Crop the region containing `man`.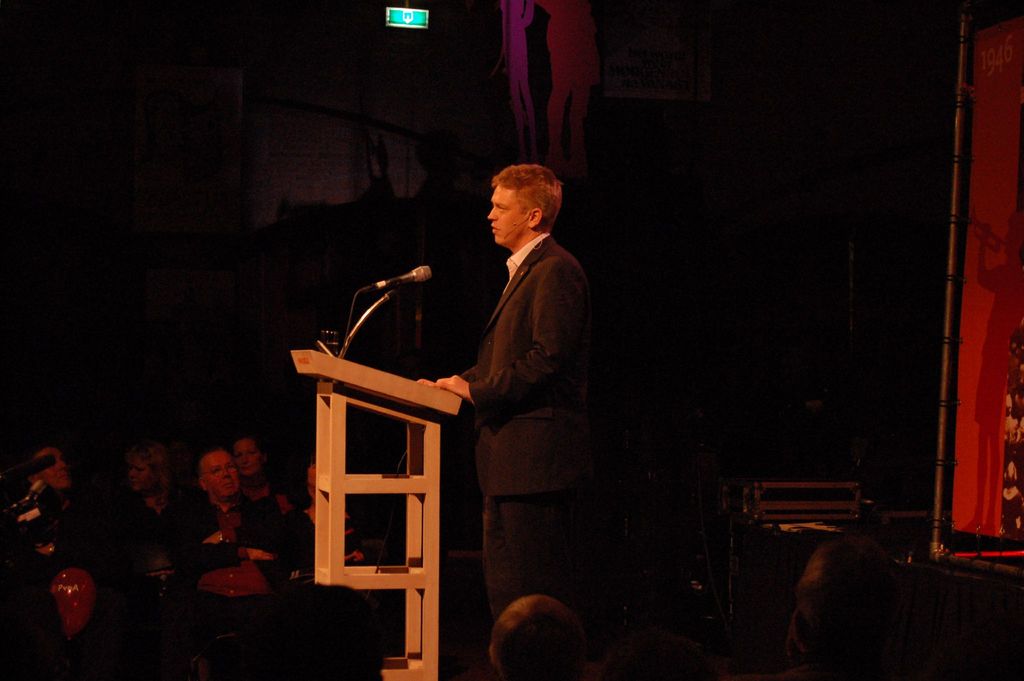
Crop region: BBox(169, 441, 298, 584).
